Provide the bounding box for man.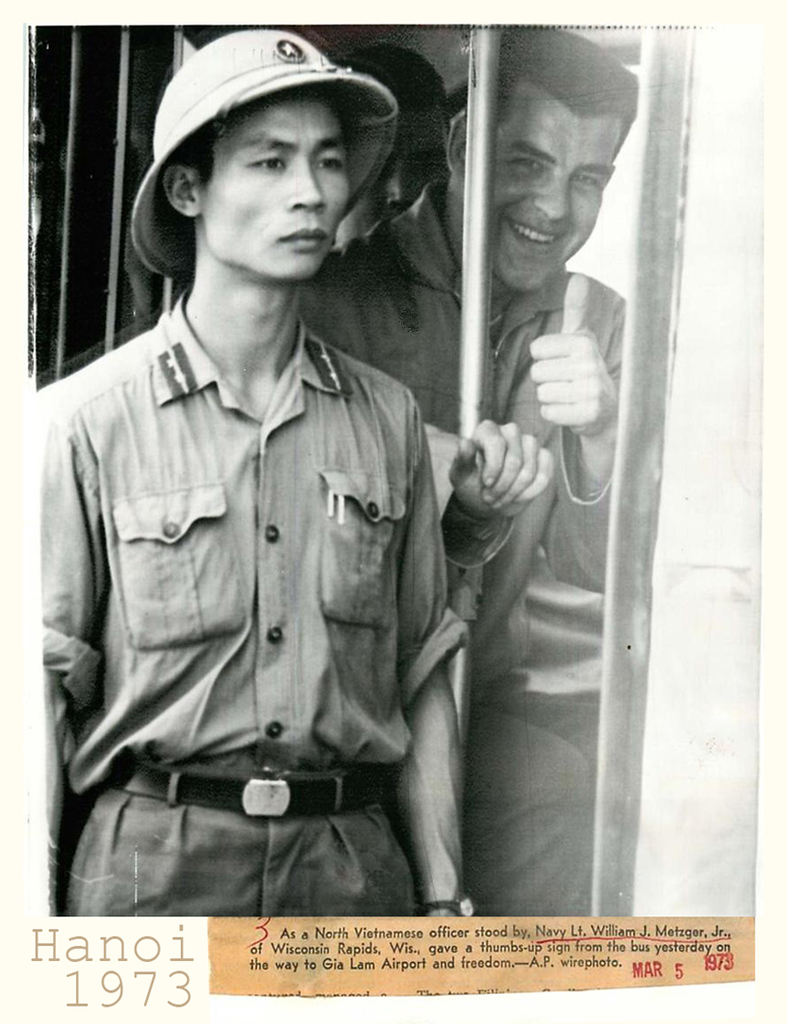
detection(298, 25, 637, 913).
